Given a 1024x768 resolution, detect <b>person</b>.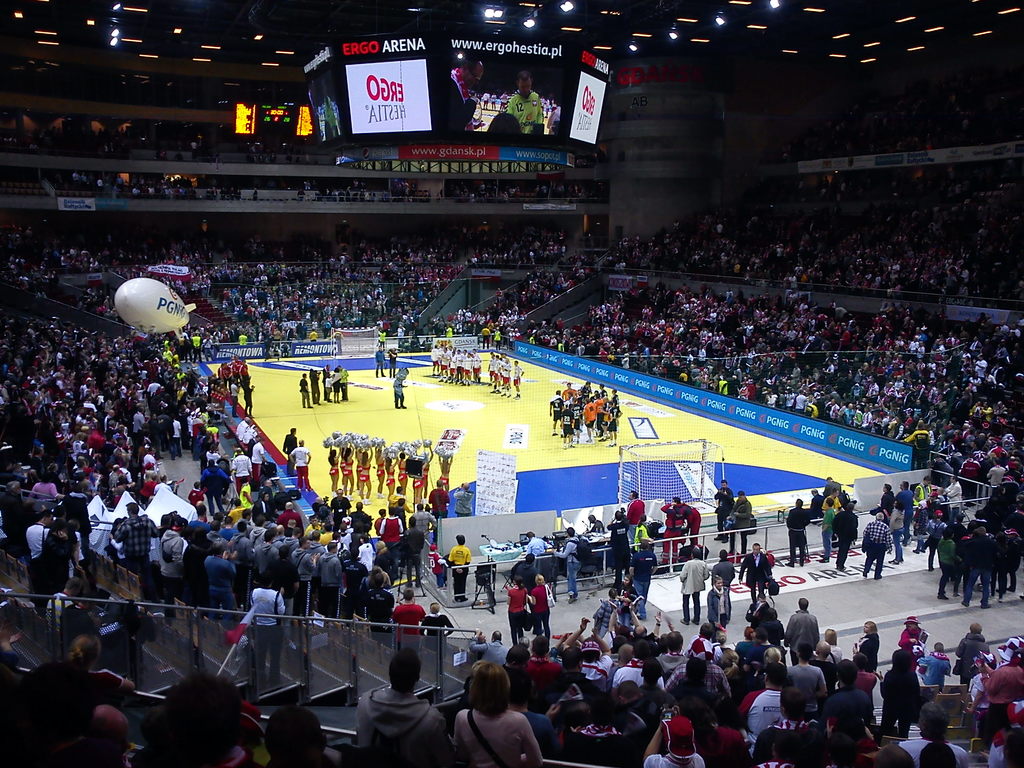
x1=392, y1=371, x2=410, y2=412.
